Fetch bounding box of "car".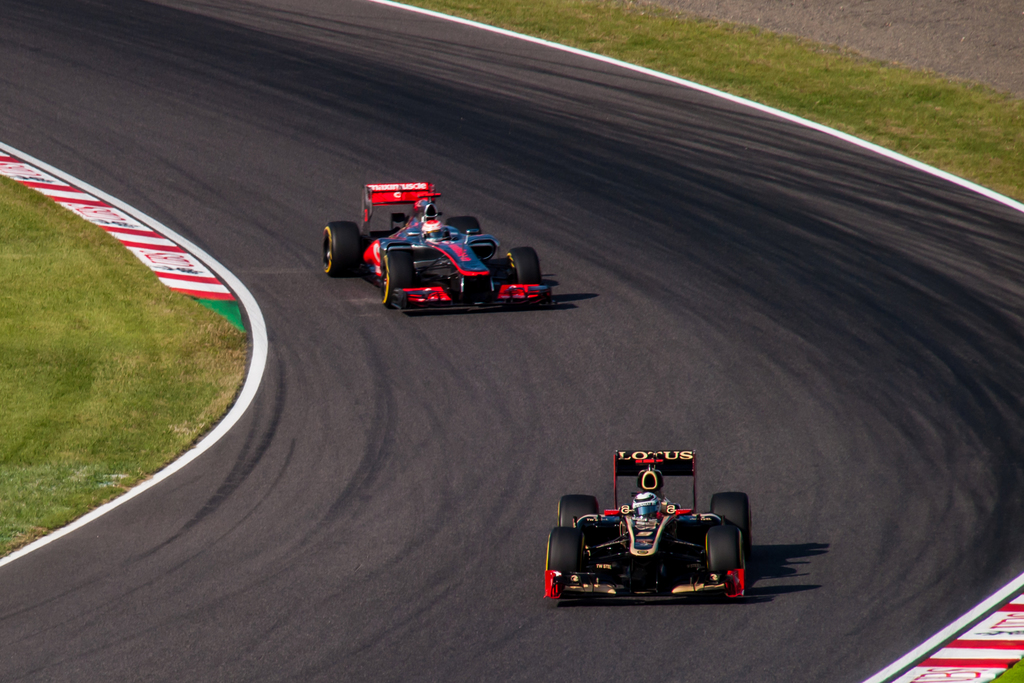
Bbox: 321 181 557 316.
